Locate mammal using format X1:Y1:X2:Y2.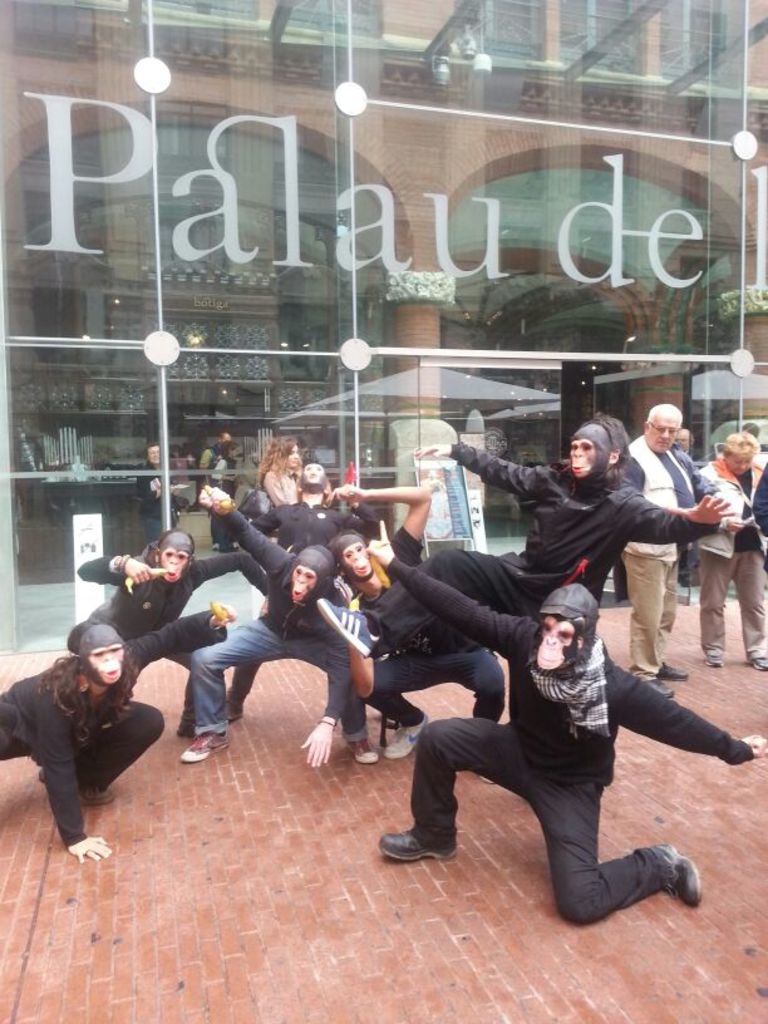
699:430:764:671.
